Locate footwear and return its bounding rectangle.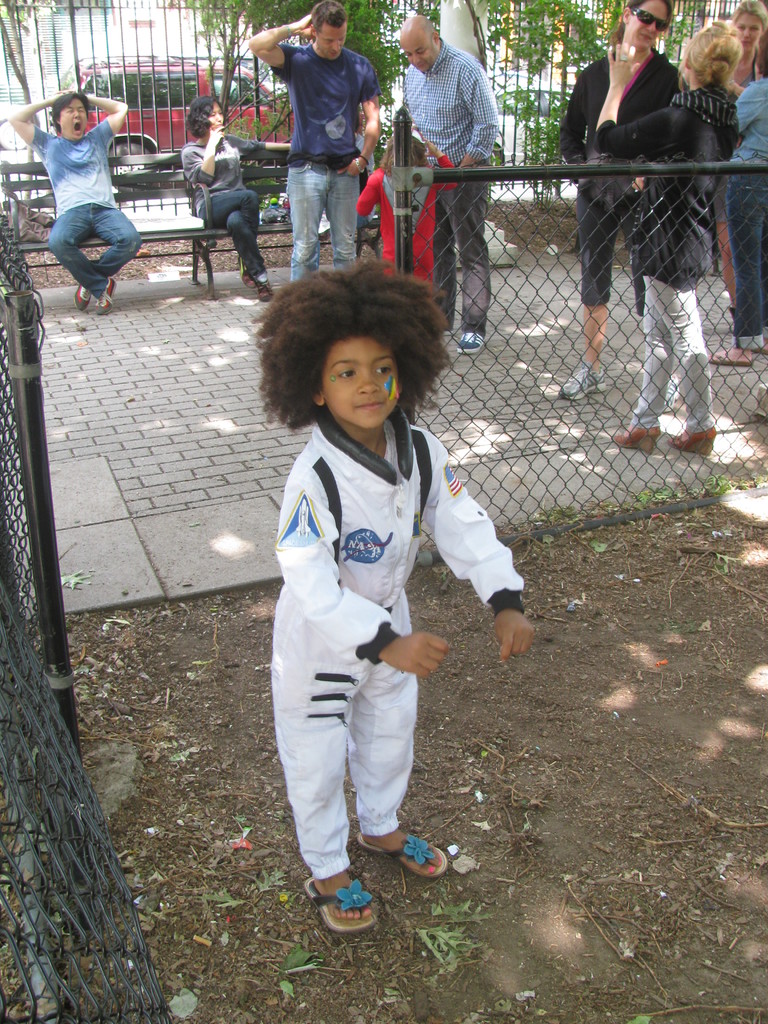
l=559, t=360, r=605, b=400.
